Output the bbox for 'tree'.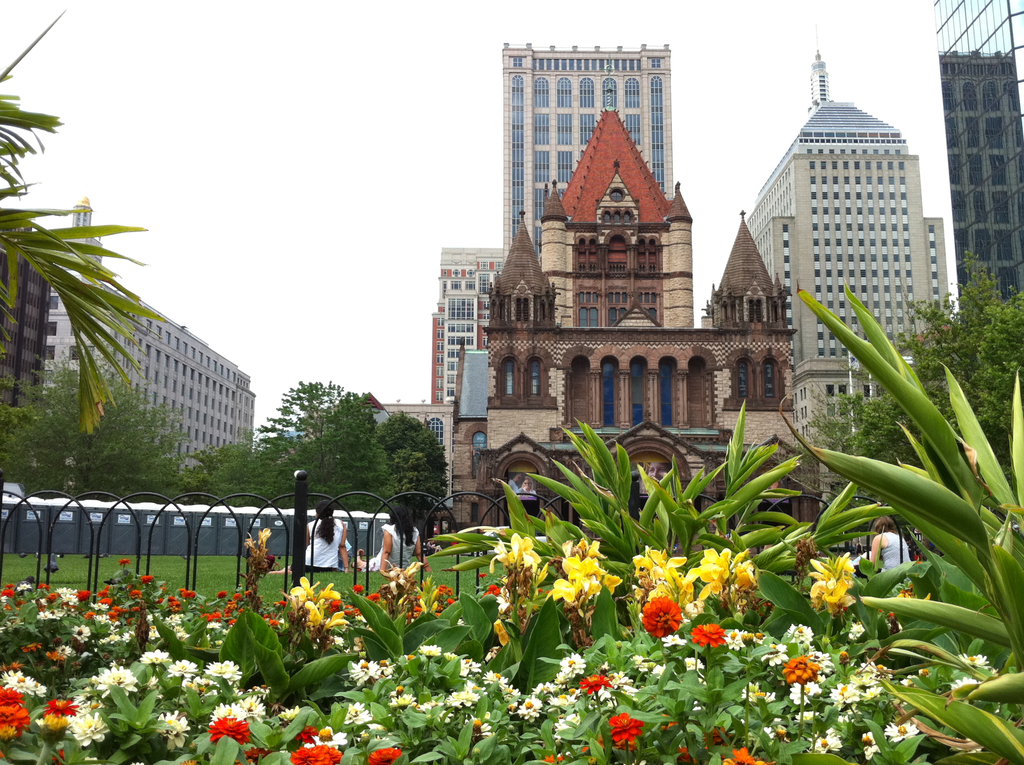
box=[769, 238, 1023, 616].
